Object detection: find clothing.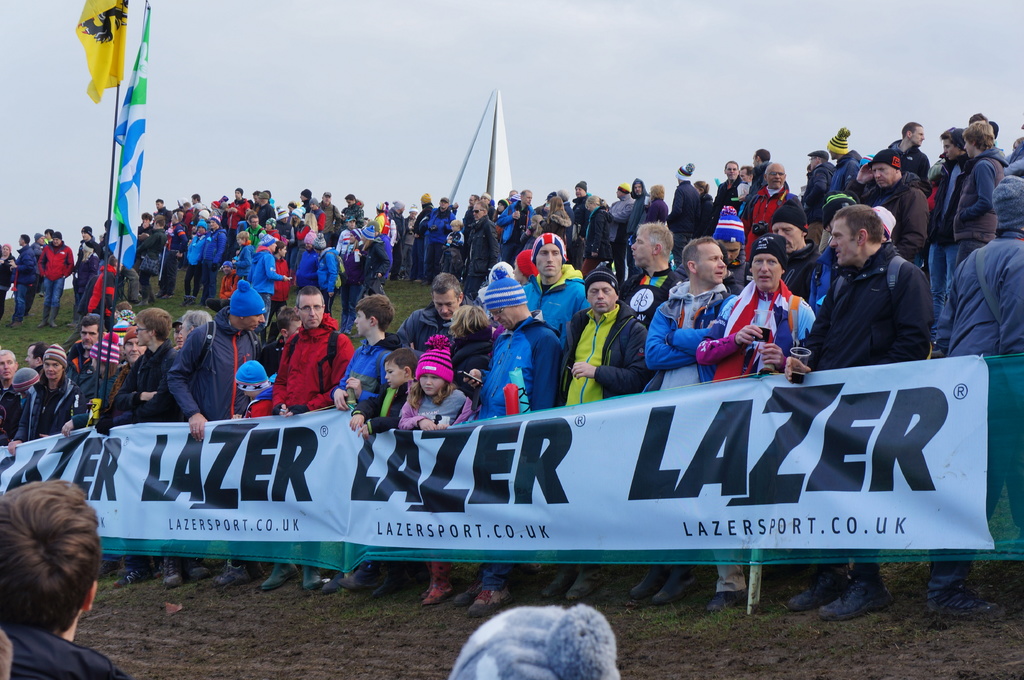
x1=456 y1=594 x2=621 y2=679.
